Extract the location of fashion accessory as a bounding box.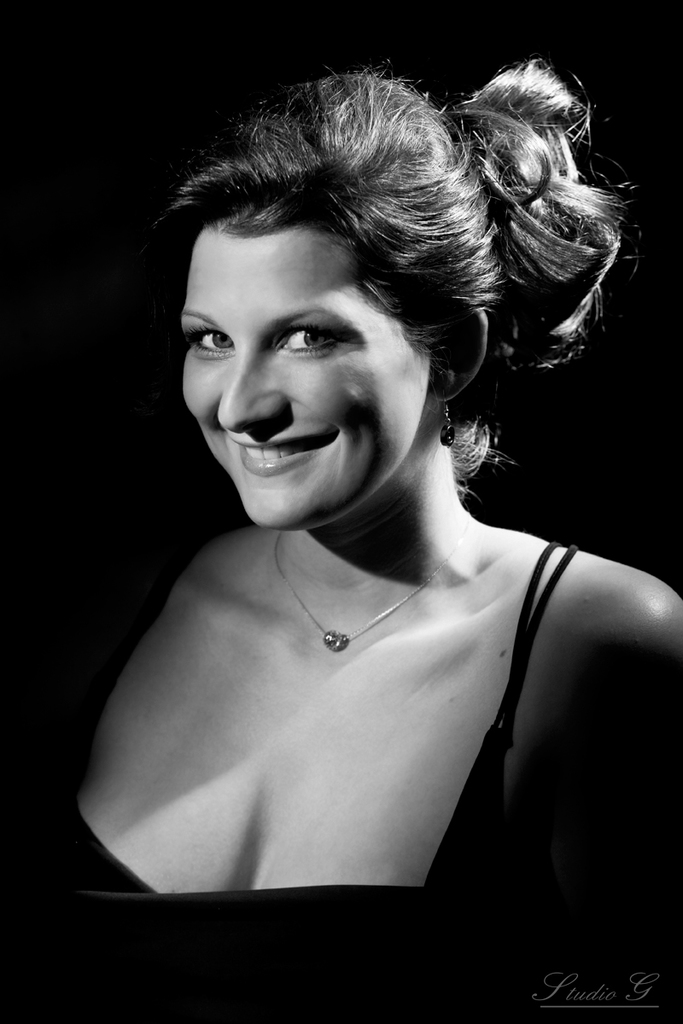
x1=273, y1=512, x2=467, y2=649.
